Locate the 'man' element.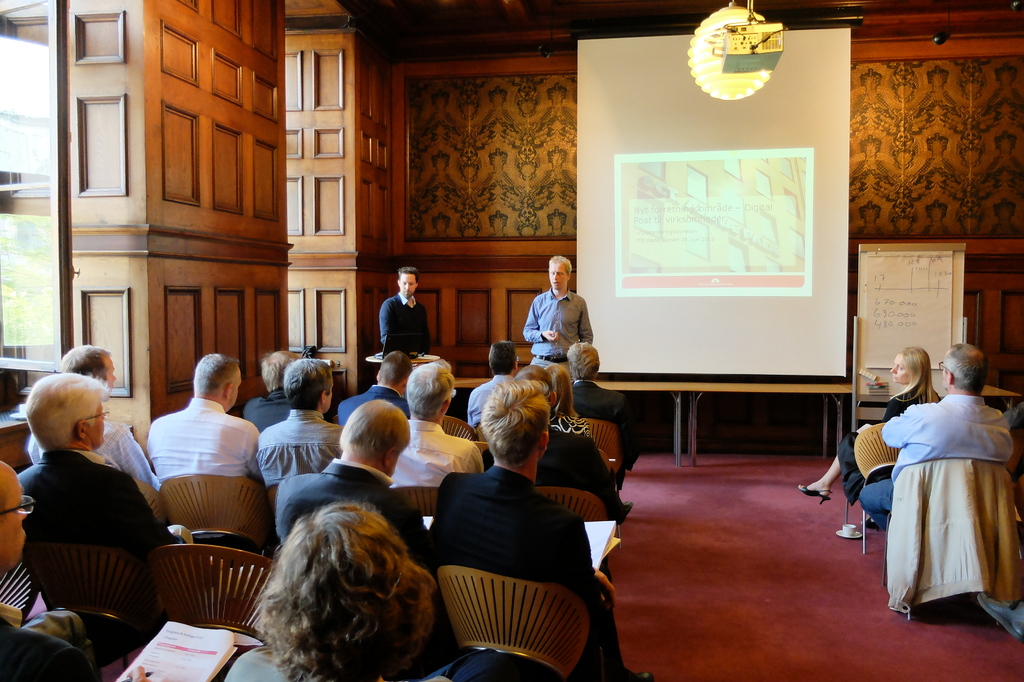
Element bbox: <region>473, 344, 545, 460</region>.
